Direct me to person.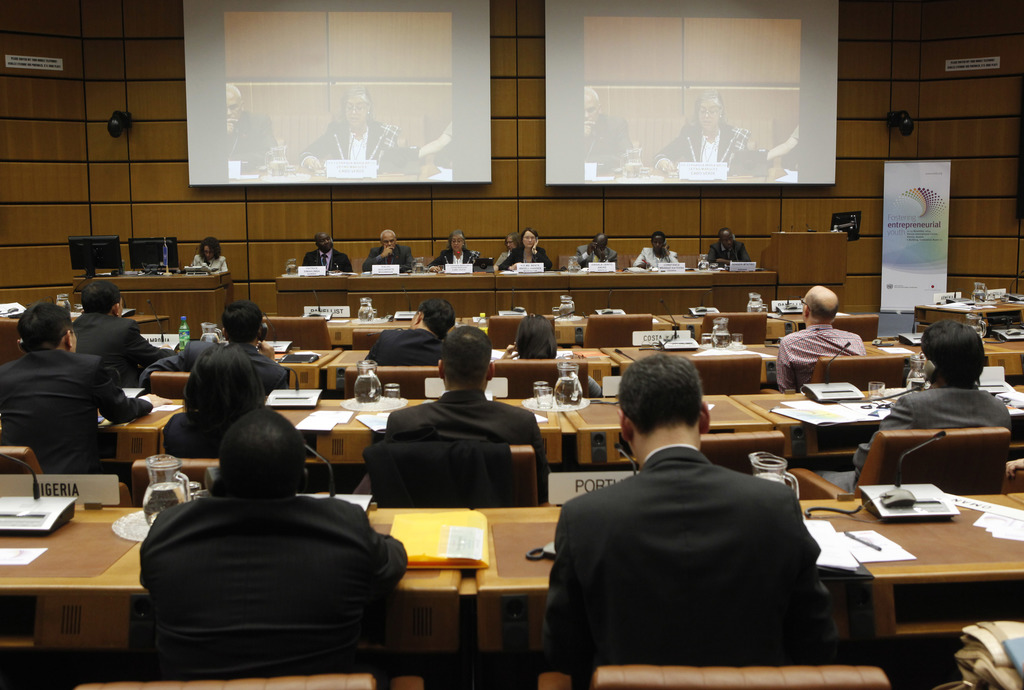
Direction: Rect(705, 226, 750, 267).
